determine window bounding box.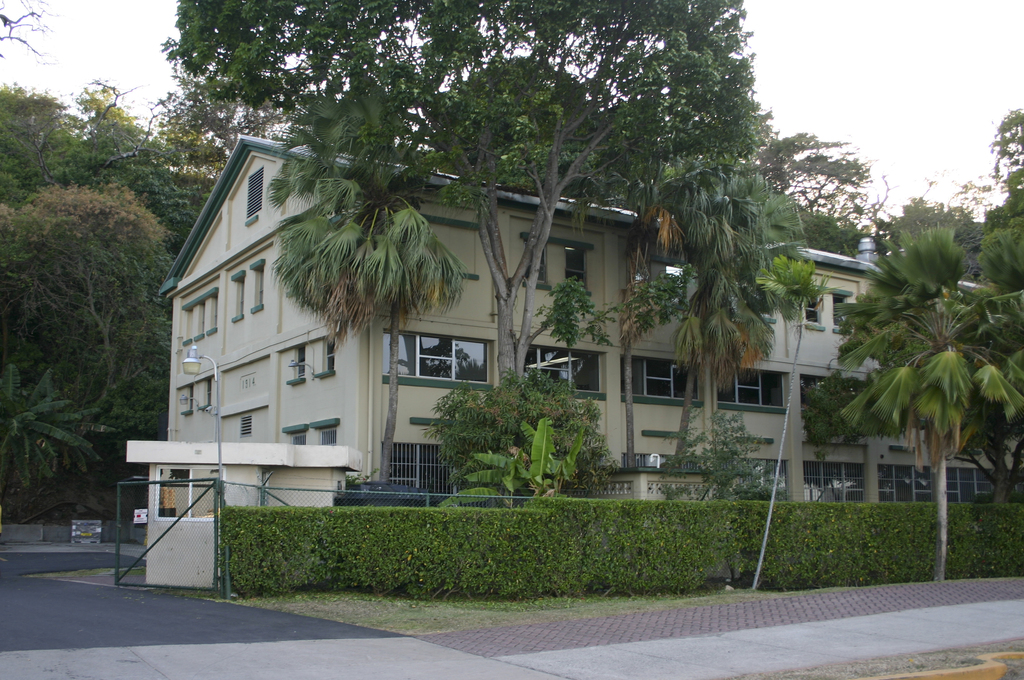
Determined: l=378, t=328, r=491, b=383.
